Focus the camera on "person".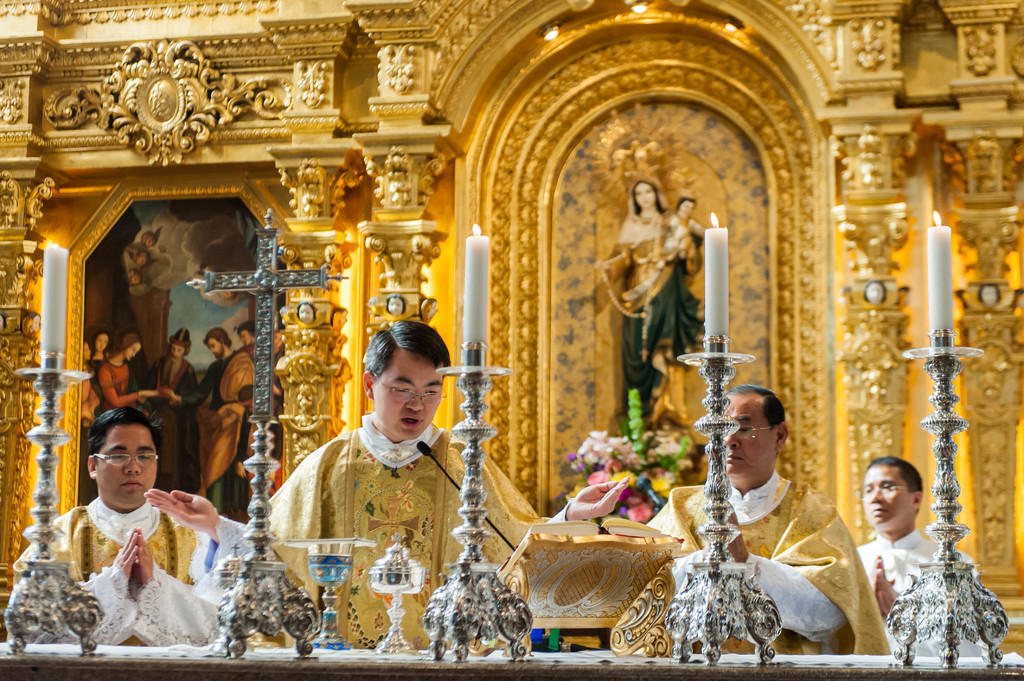
Focus region: box(855, 453, 989, 661).
